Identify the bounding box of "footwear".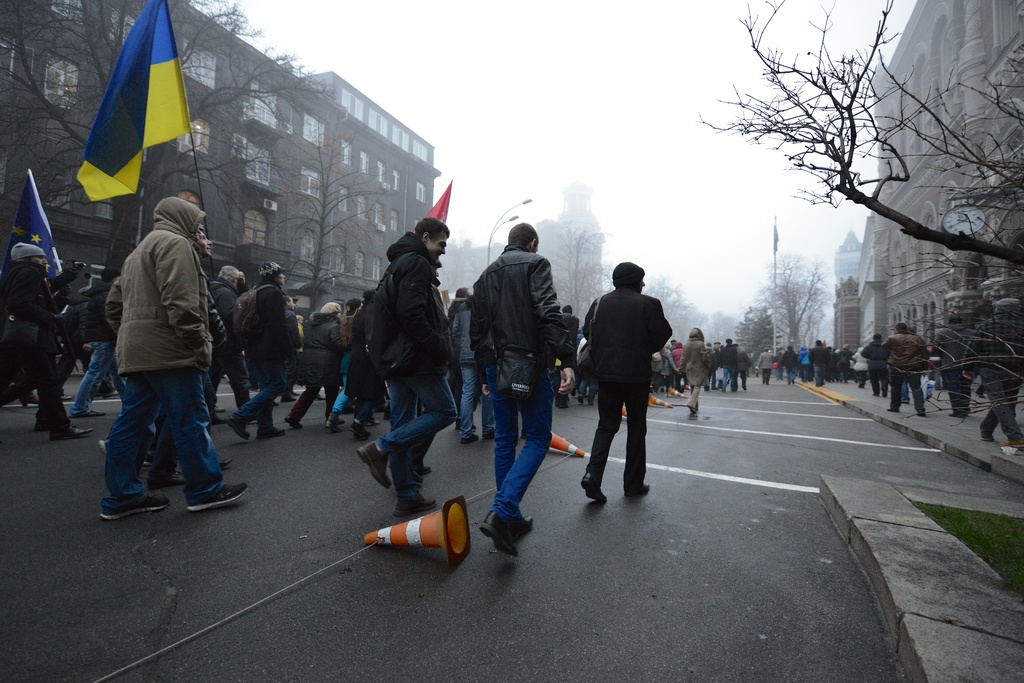
476,511,517,557.
